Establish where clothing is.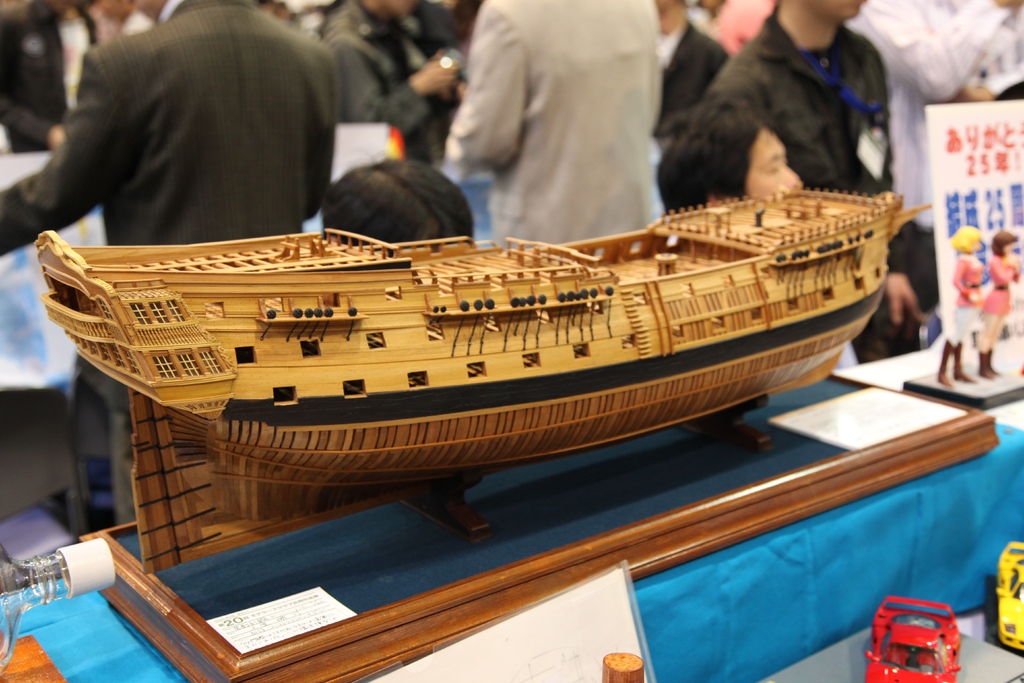
Established at 460:0:670:258.
